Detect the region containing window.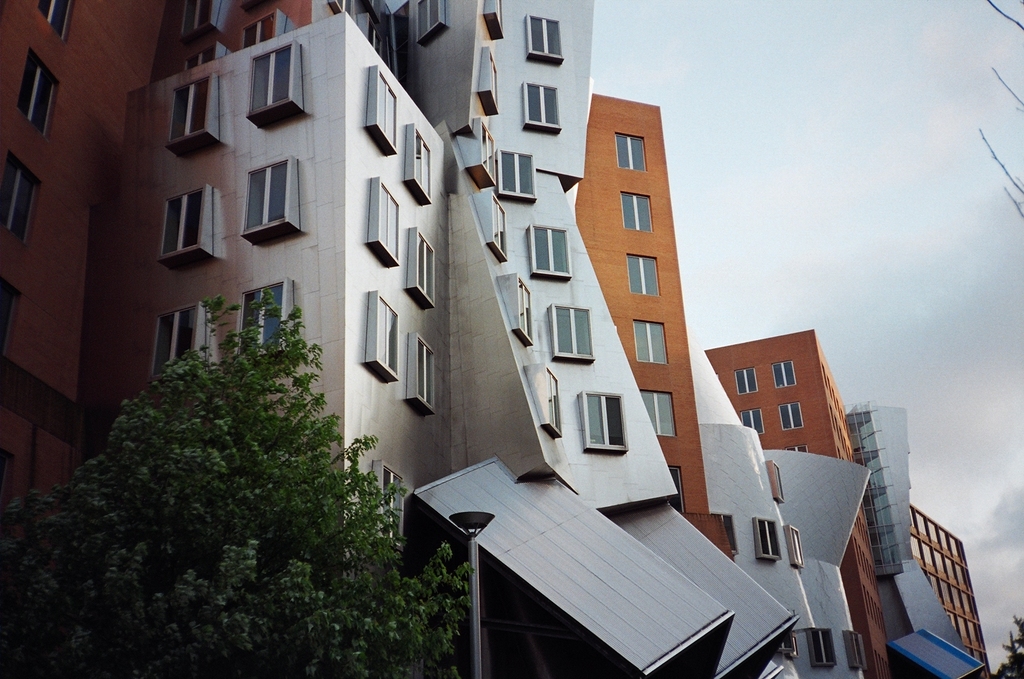
x1=946 y1=557 x2=957 y2=580.
